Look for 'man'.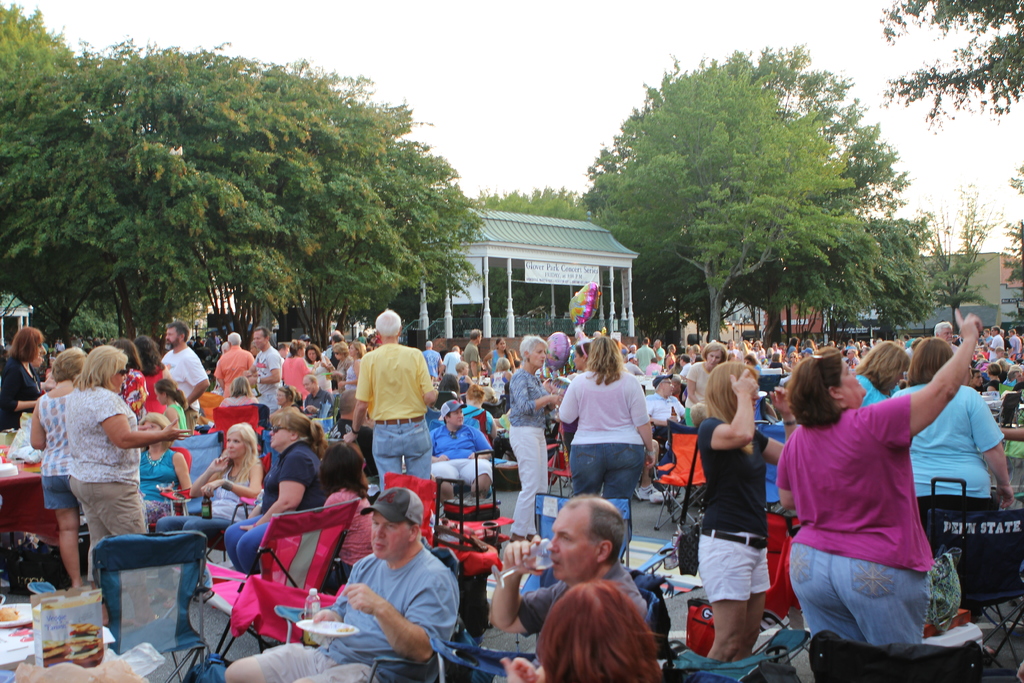
Found: BBox(484, 486, 664, 645).
